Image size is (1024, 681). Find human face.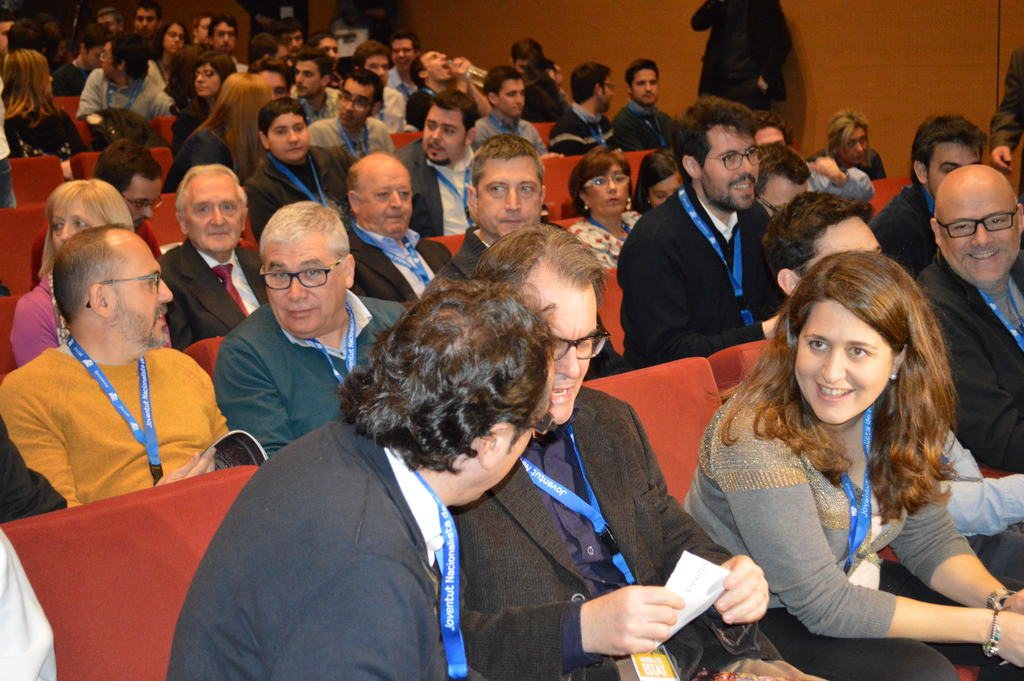
pyautogui.locateOnScreen(274, 49, 290, 63).
